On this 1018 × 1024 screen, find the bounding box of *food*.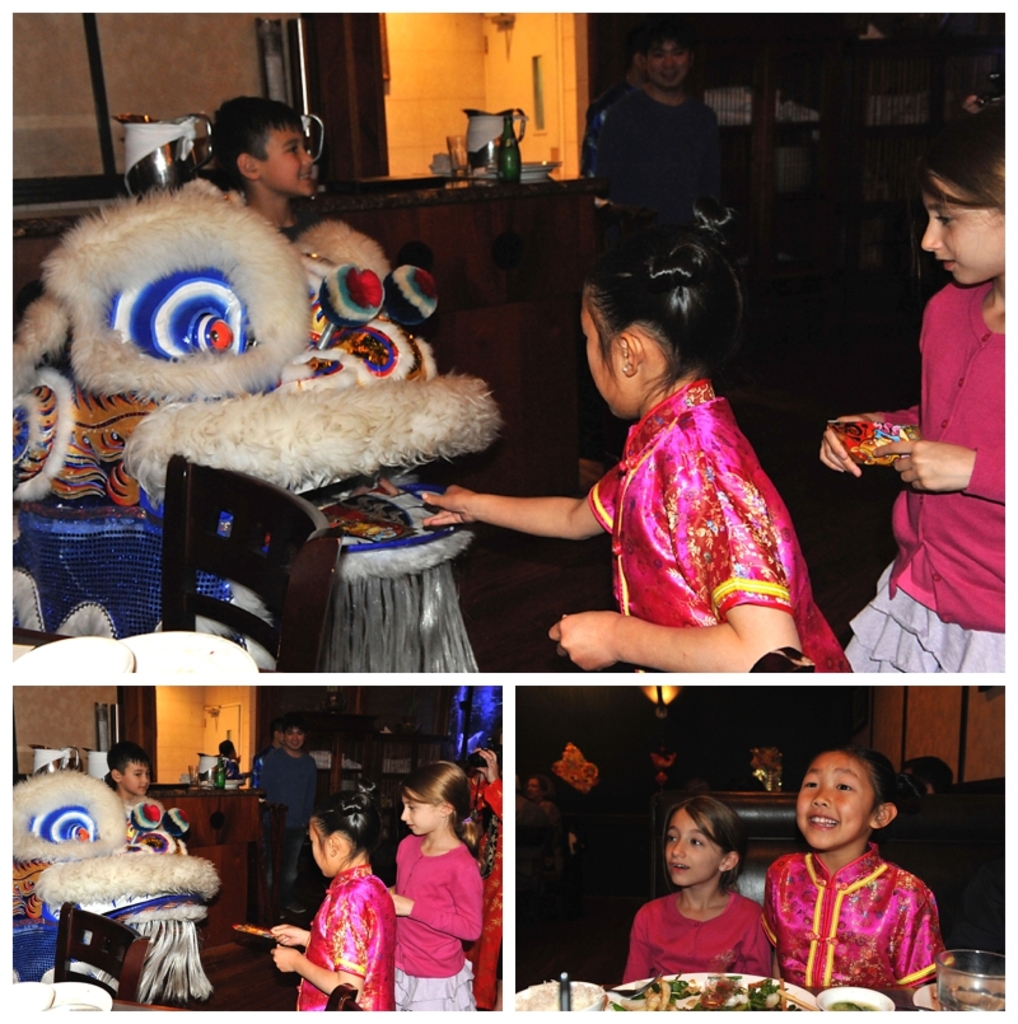
Bounding box: <bbox>827, 419, 923, 466</bbox>.
